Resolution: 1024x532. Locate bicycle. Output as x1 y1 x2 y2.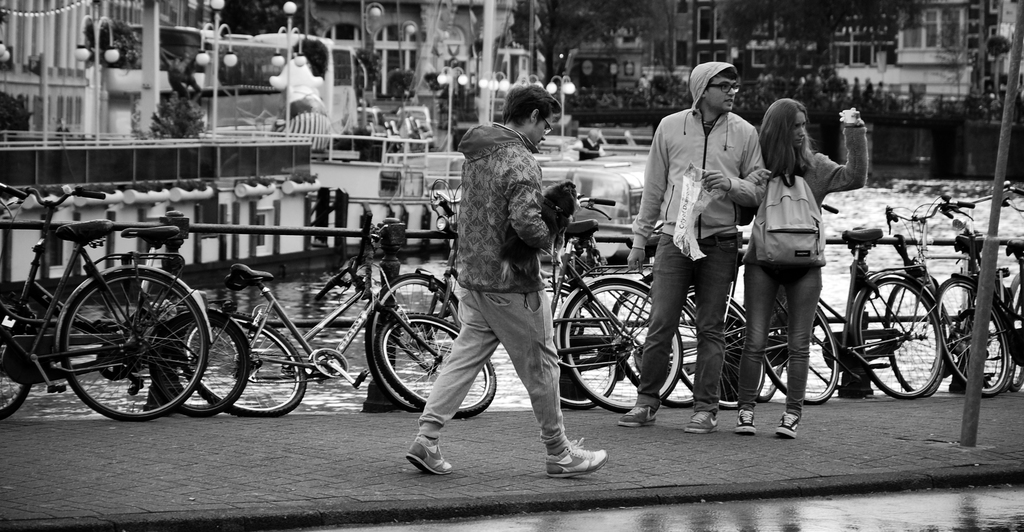
867 182 1023 394.
